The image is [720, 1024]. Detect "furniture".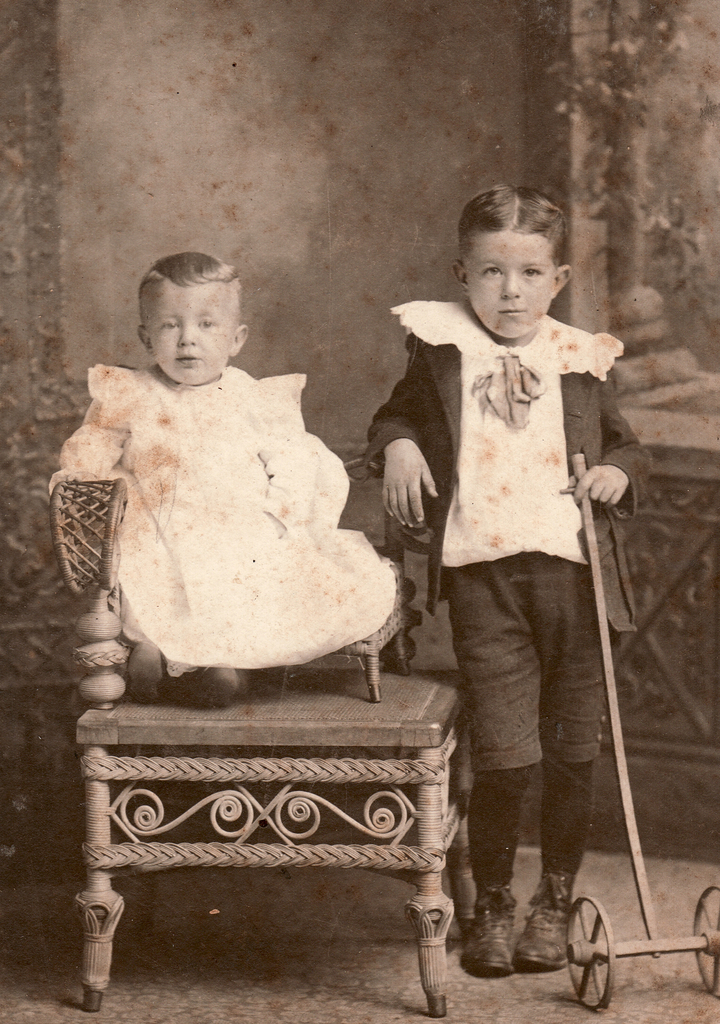
Detection: [47, 454, 481, 1019].
